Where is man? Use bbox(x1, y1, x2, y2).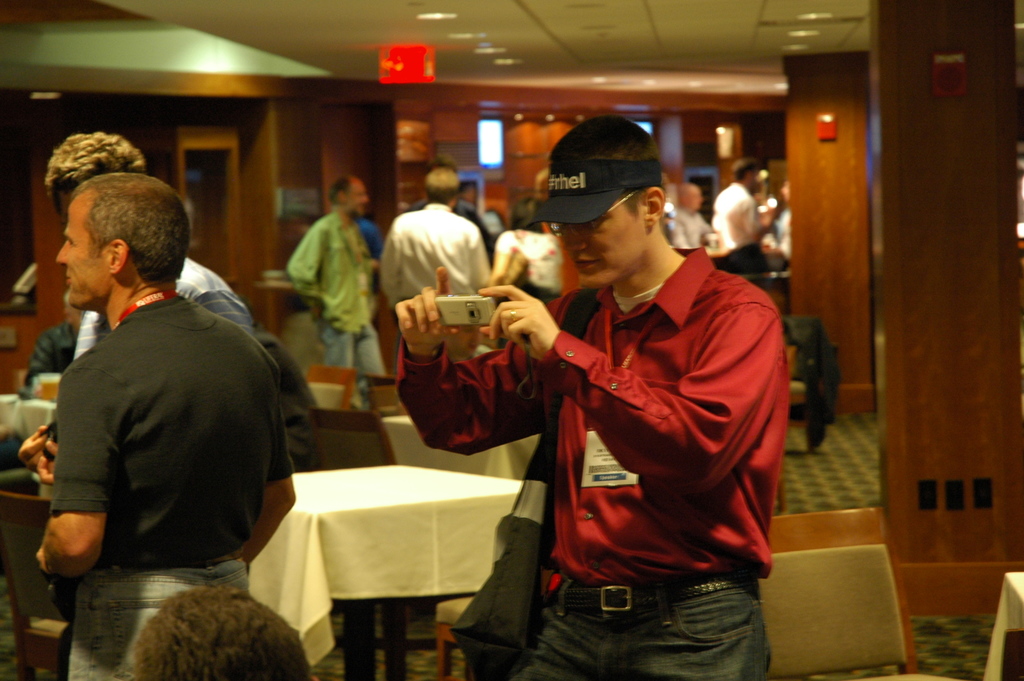
bbox(444, 178, 481, 234).
